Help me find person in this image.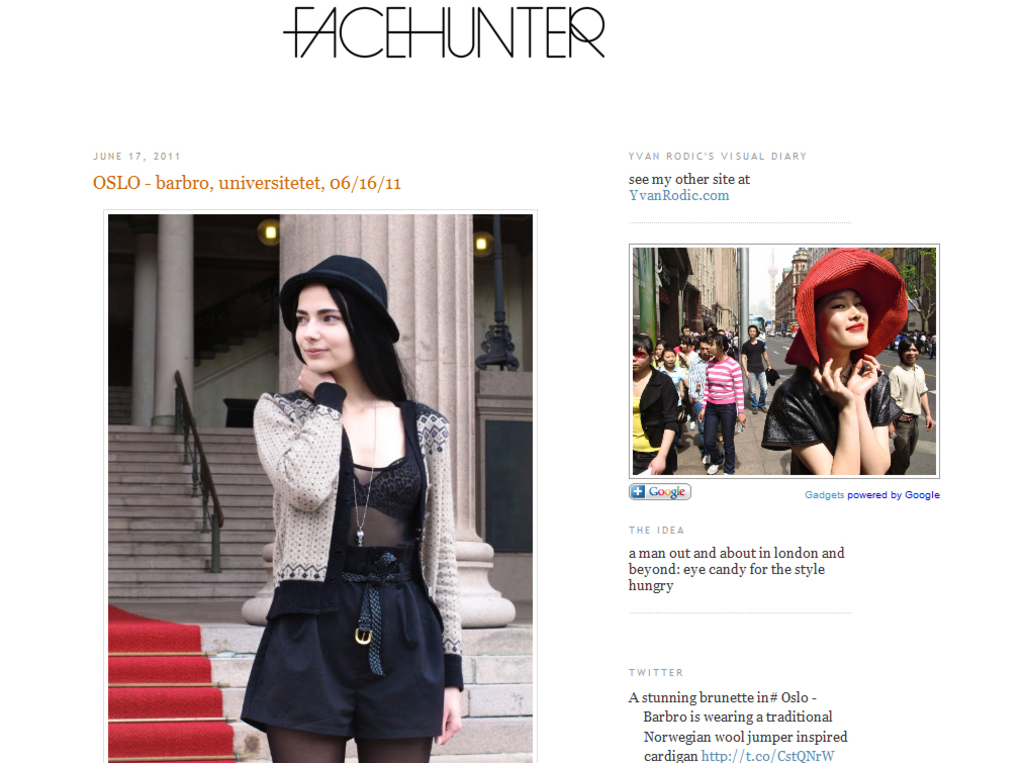
Found it: <box>241,253,469,762</box>.
